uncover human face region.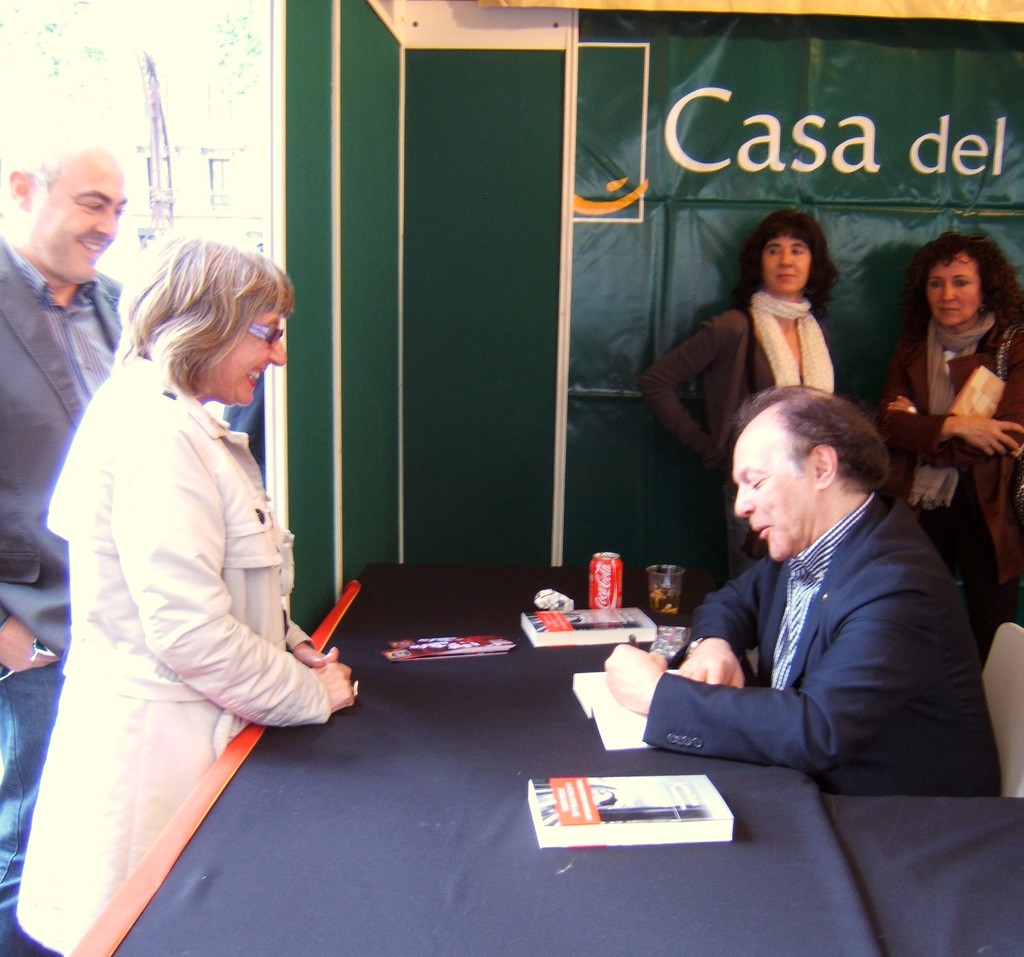
Uncovered: Rect(928, 254, 982, 328).
